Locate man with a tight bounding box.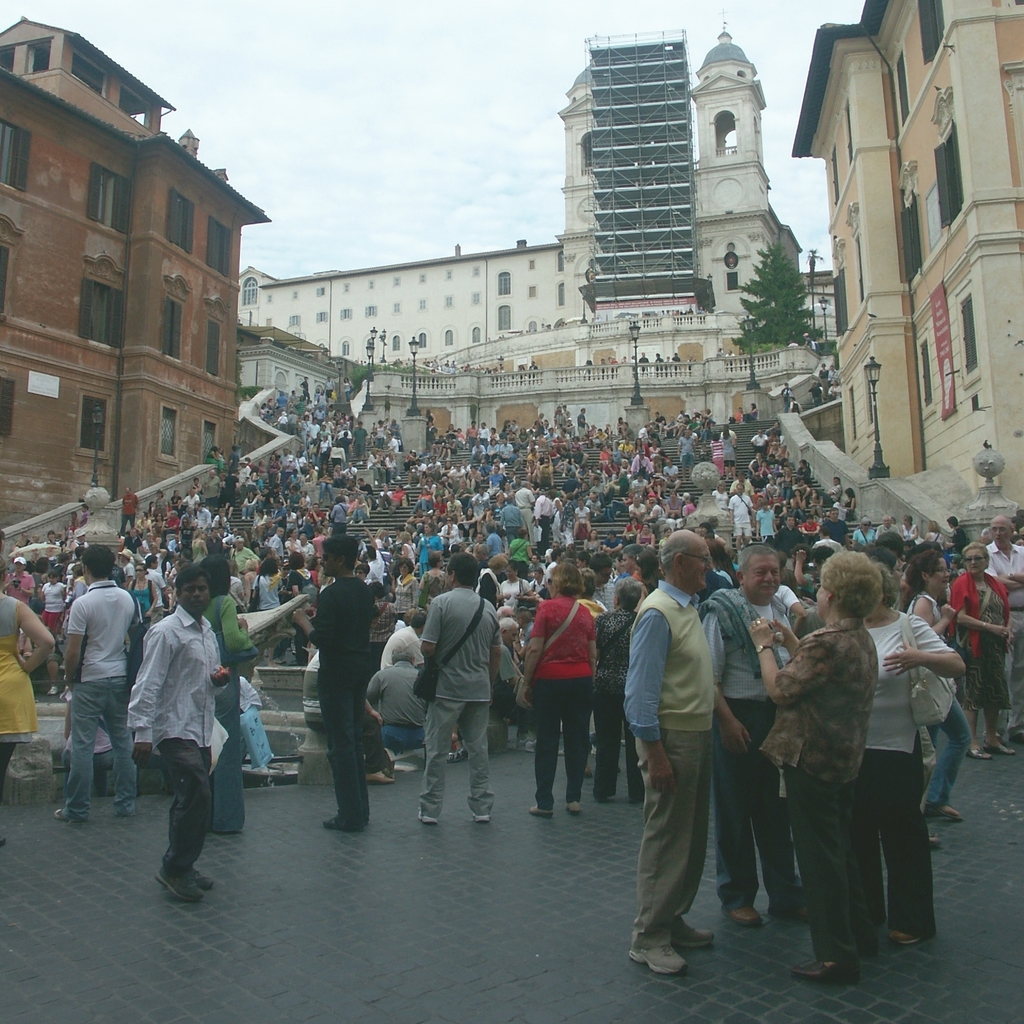
pyautogui.locateOnScreen(466, 424, 475, 444).
